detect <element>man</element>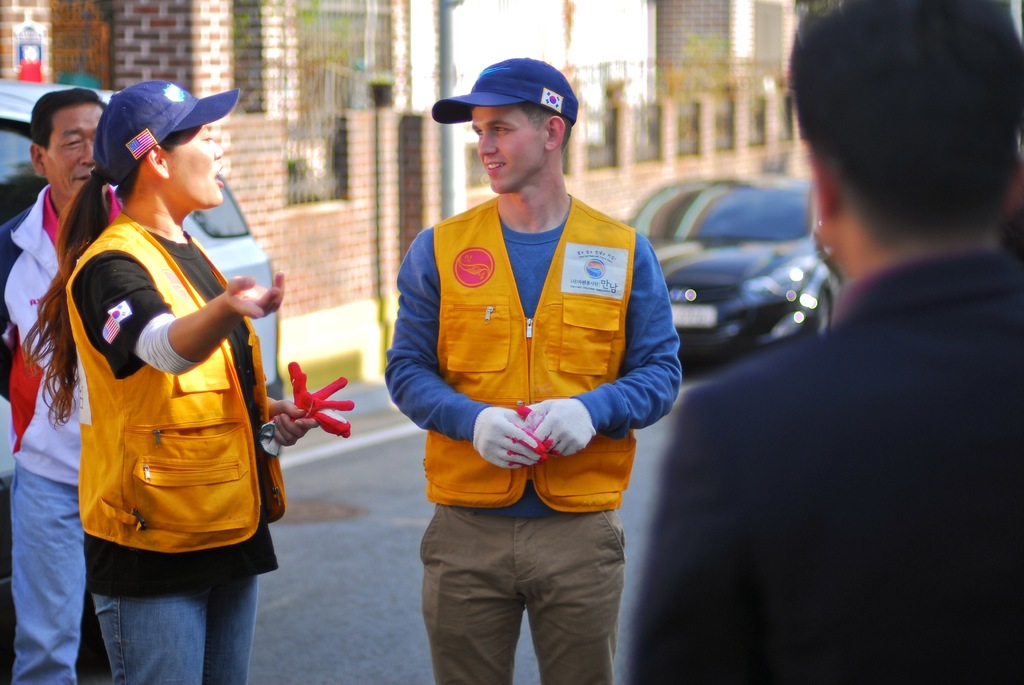
bbox=(367, 49, 672, 684)
